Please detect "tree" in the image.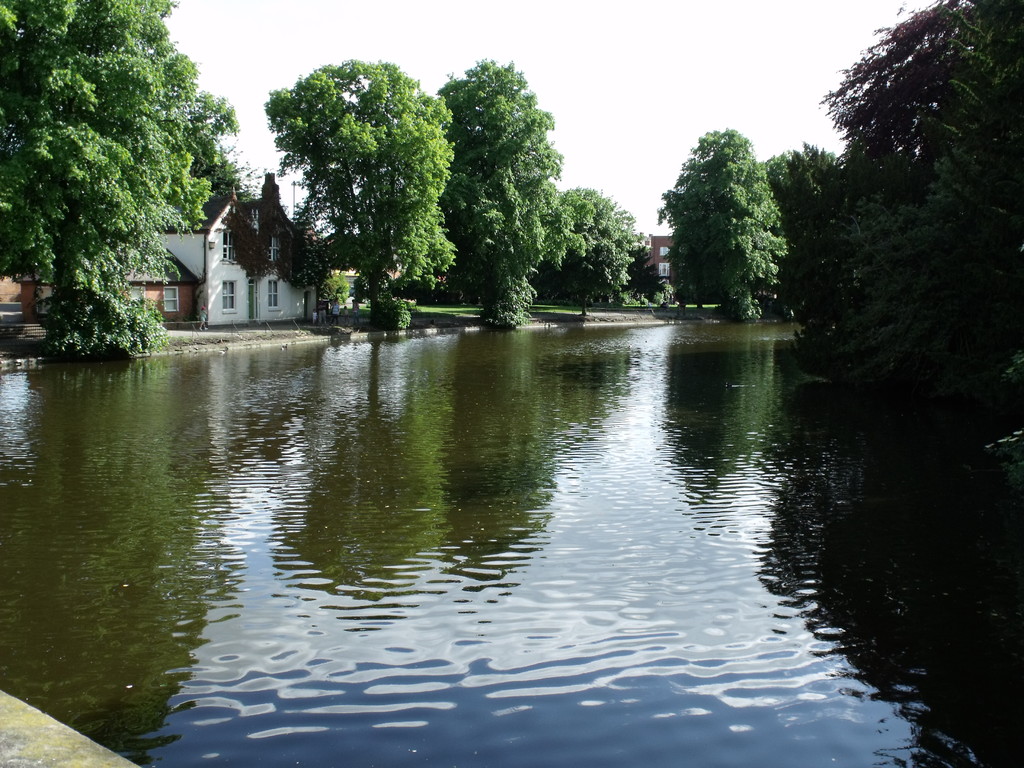
l=779, t=0, r=1022, b=390.
